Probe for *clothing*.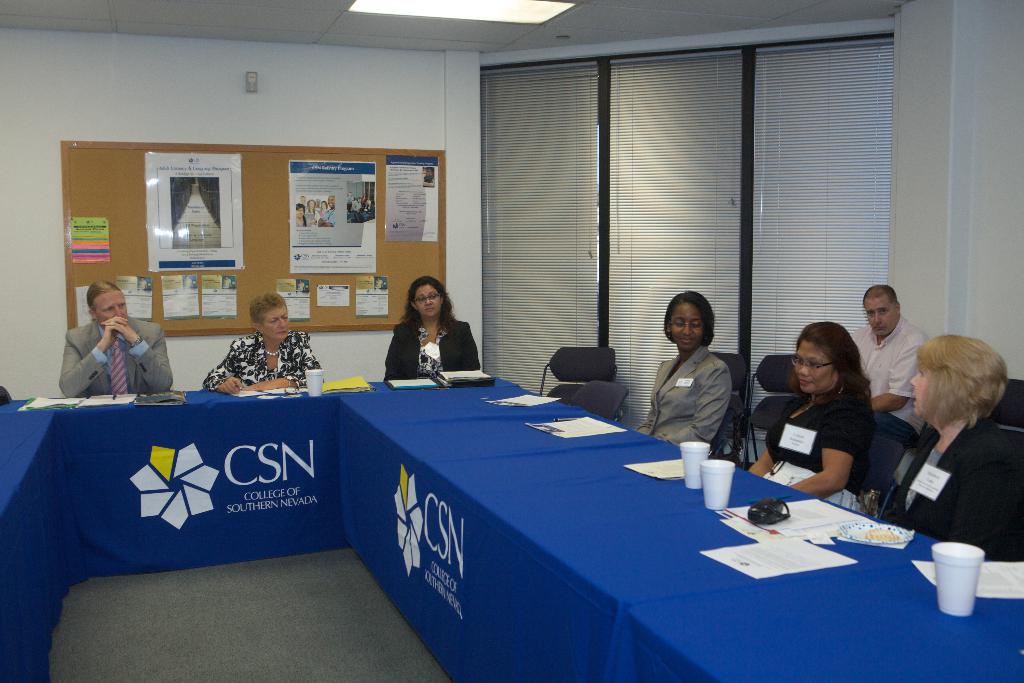
Probe result: {"left": 361, "top": 195, "right": 366, "bottom": 204}.
